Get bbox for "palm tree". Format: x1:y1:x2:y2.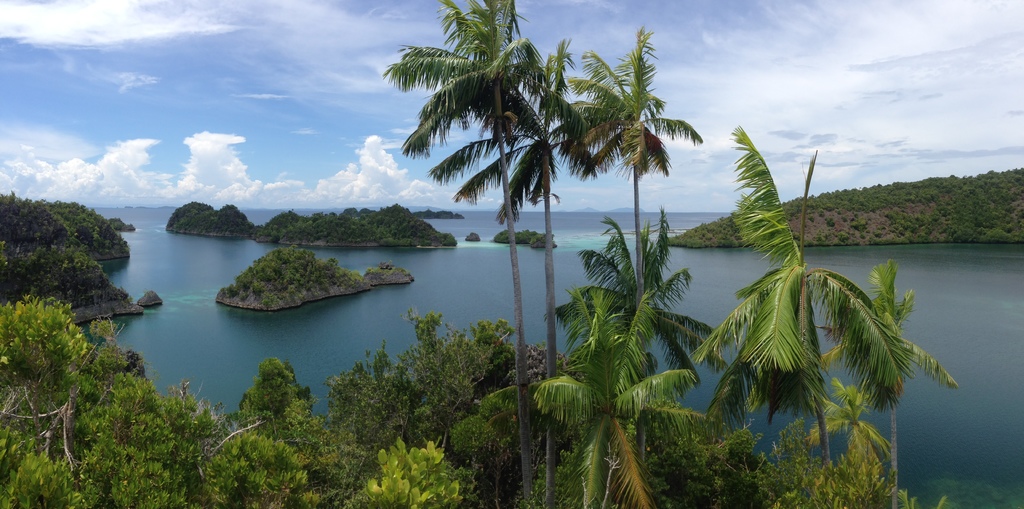
550:211:719:508.
